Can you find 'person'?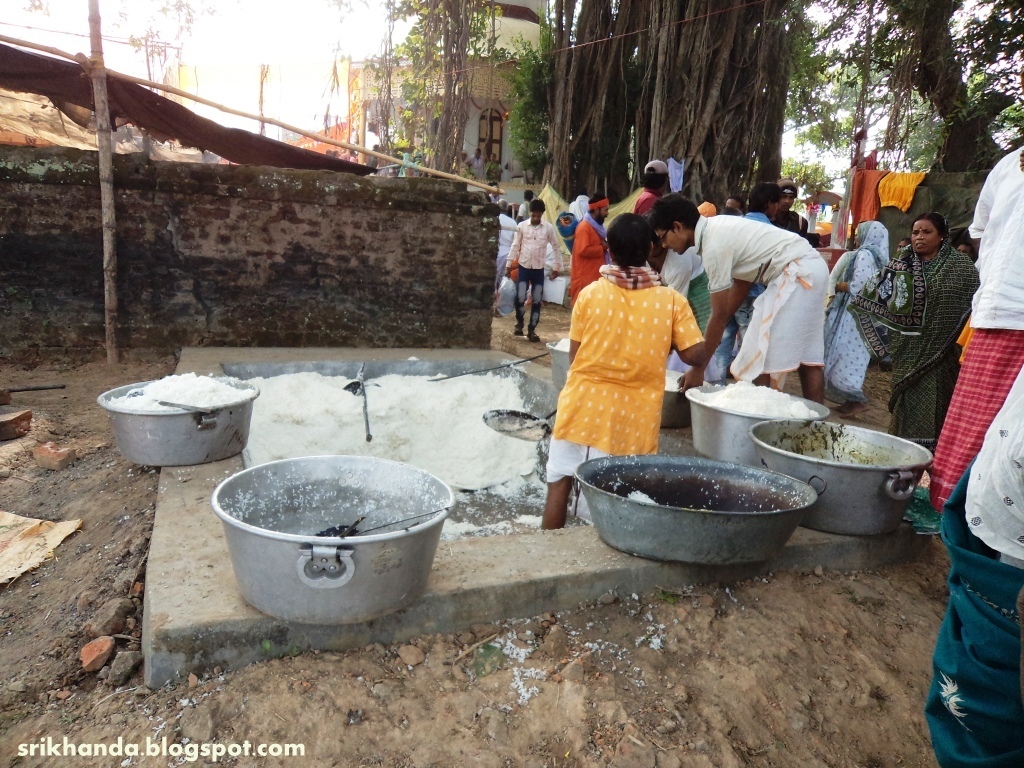
Yes, bounding box: detection(648, 193, 825, 401).
